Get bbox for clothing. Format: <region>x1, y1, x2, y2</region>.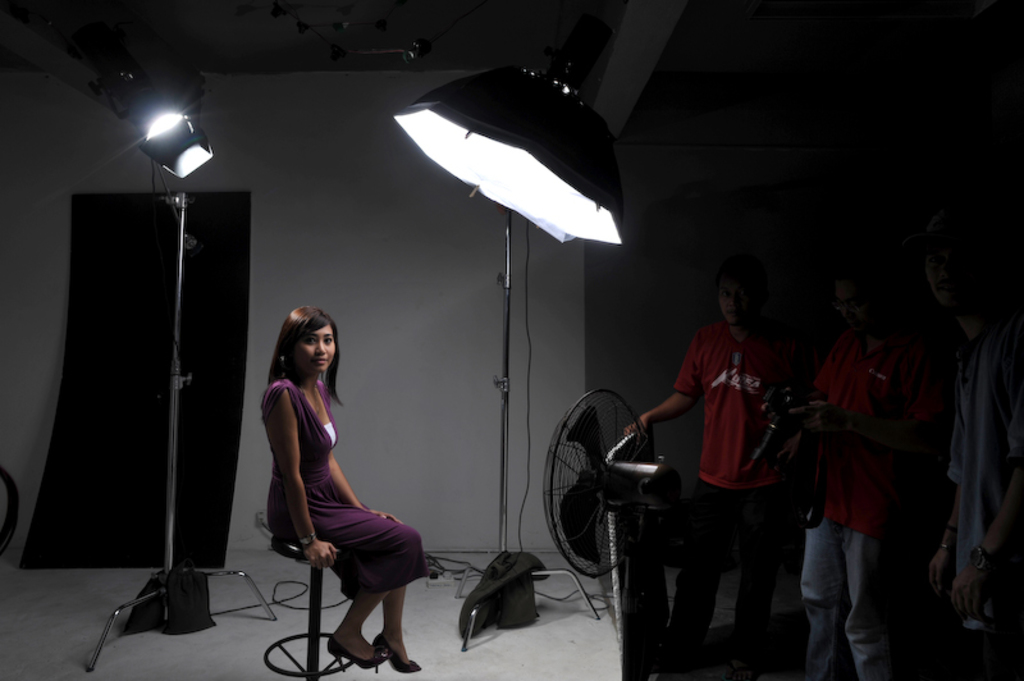
<region>265, 364, 428, 600</region>.
